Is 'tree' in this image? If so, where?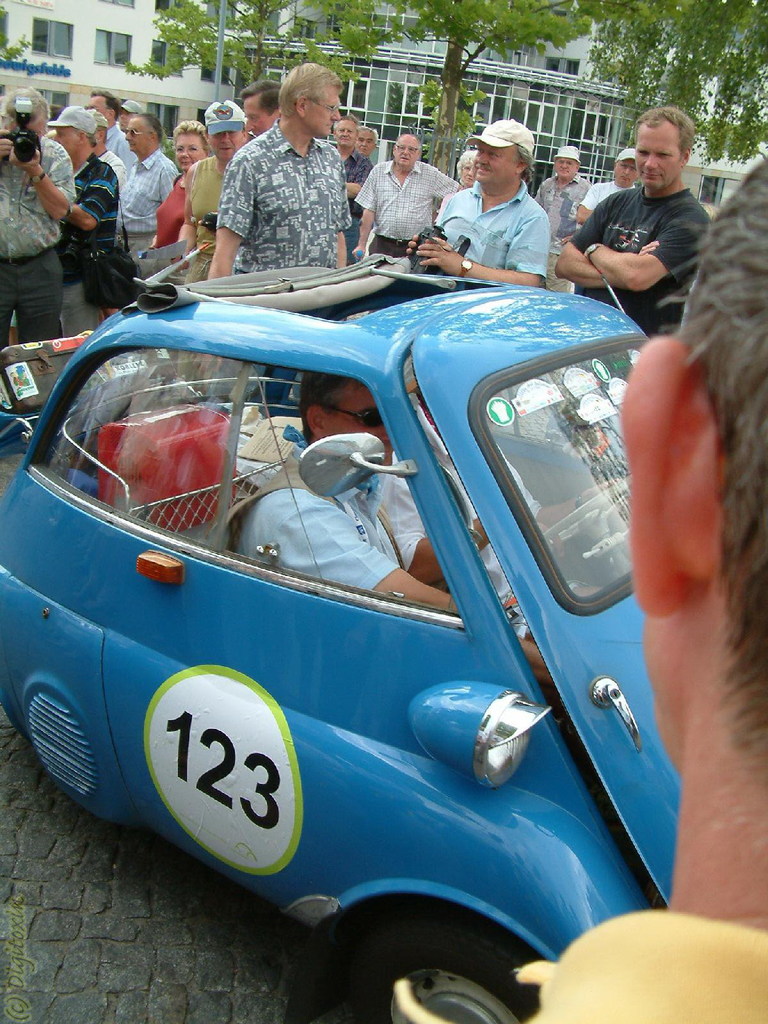
Yes, at {"x1": 122, "y1": 0, "x2": 291, "y2": 102}.
